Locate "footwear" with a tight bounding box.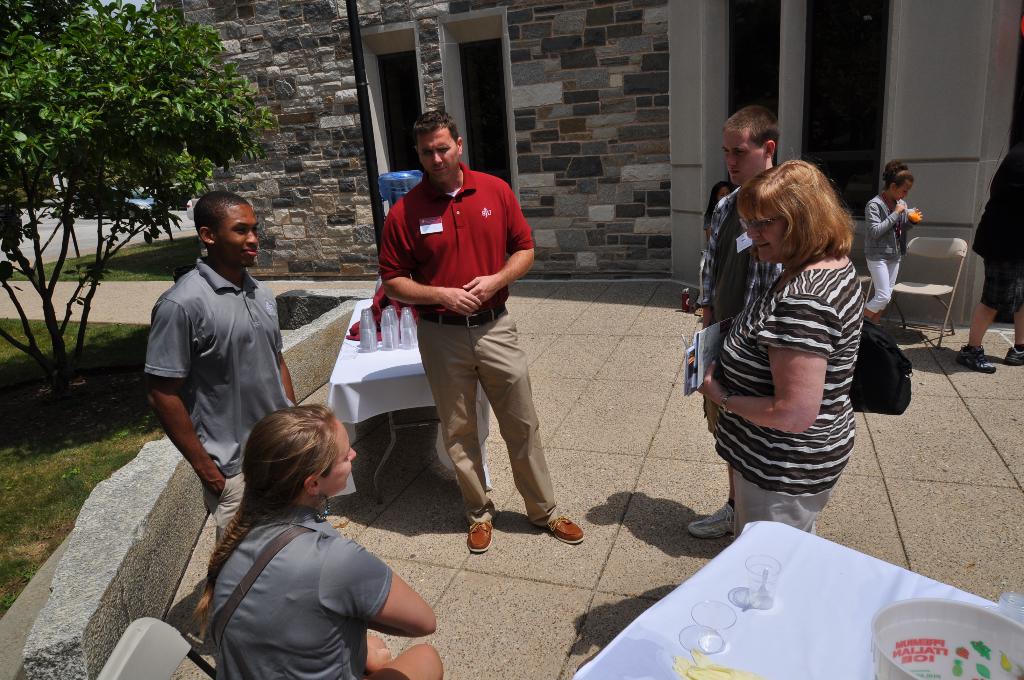
{"x1": 1002, "y1": 344, "x2": 1023, "y2": 363}.
